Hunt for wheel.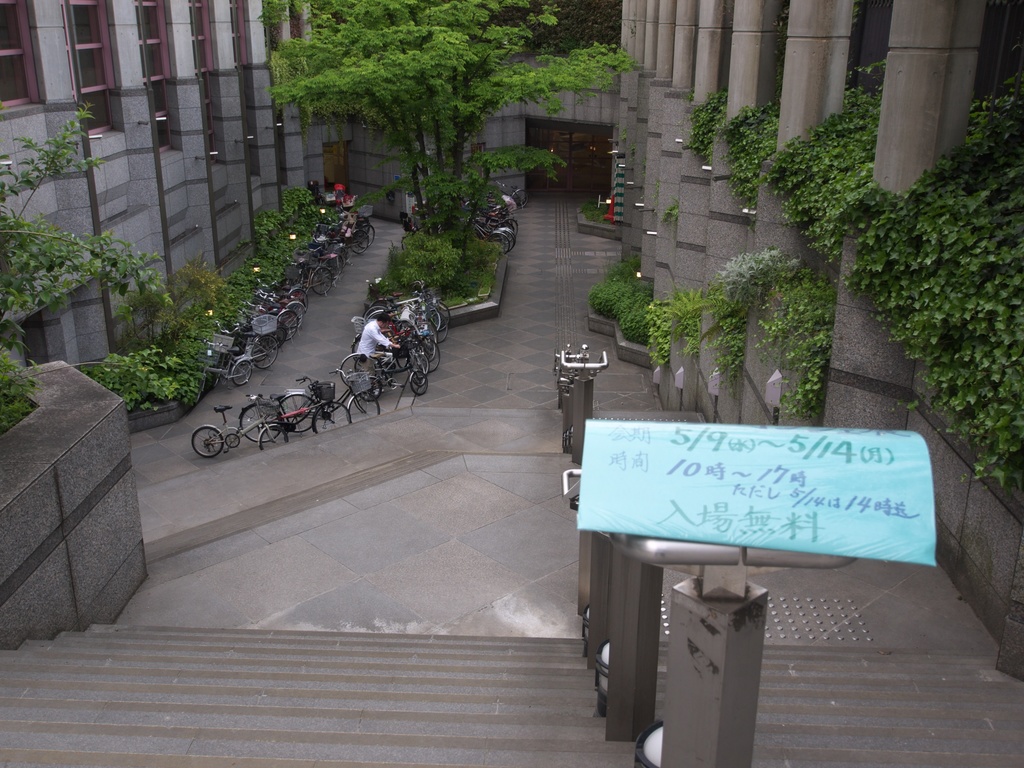
Hunted down at detection(484, 233, 506, 257).
